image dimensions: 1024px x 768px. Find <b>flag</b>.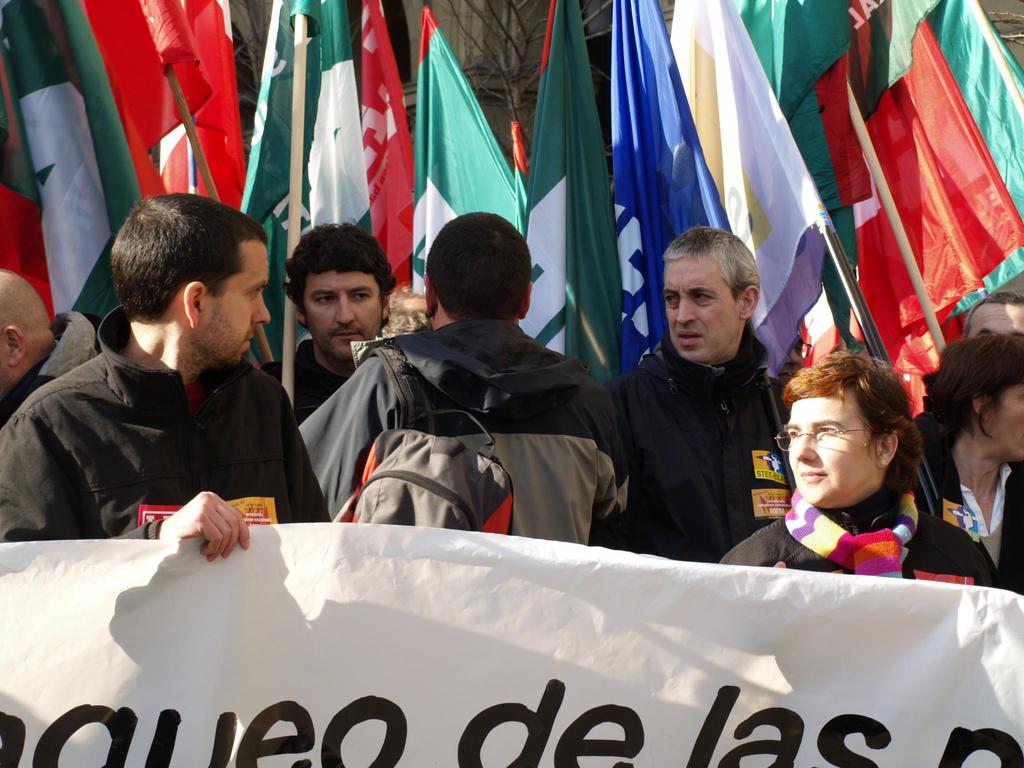
(x1=520, y1=4, x2=623, y2=395).
